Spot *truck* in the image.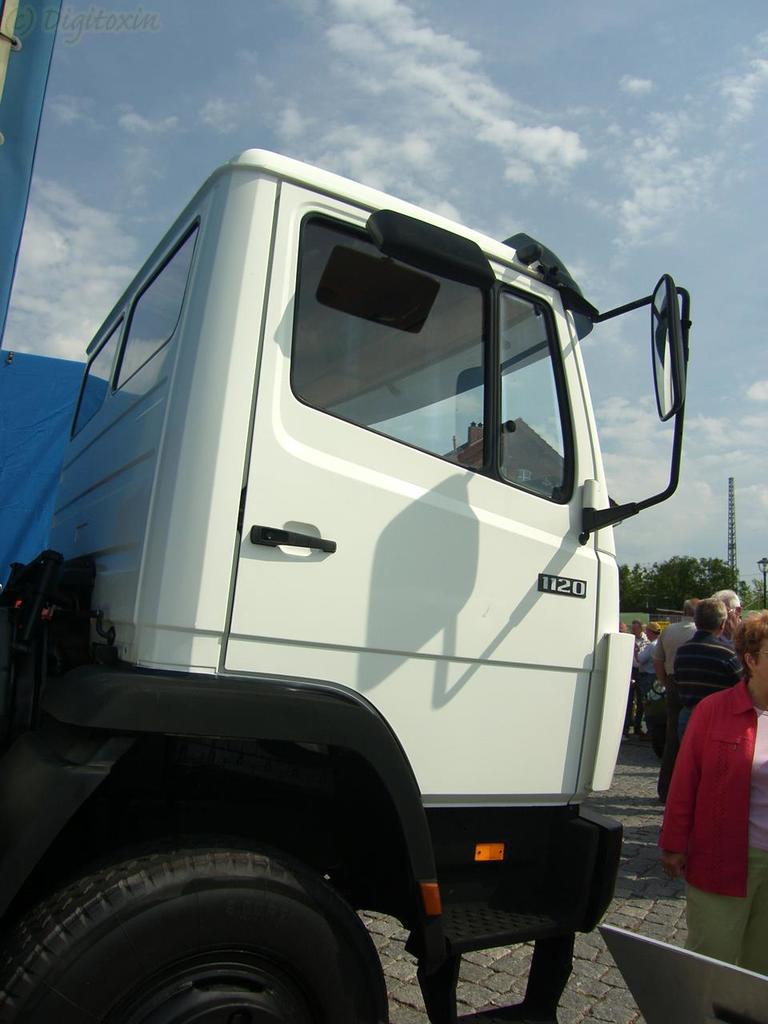
*truck* found at (59,133,694,1023).
